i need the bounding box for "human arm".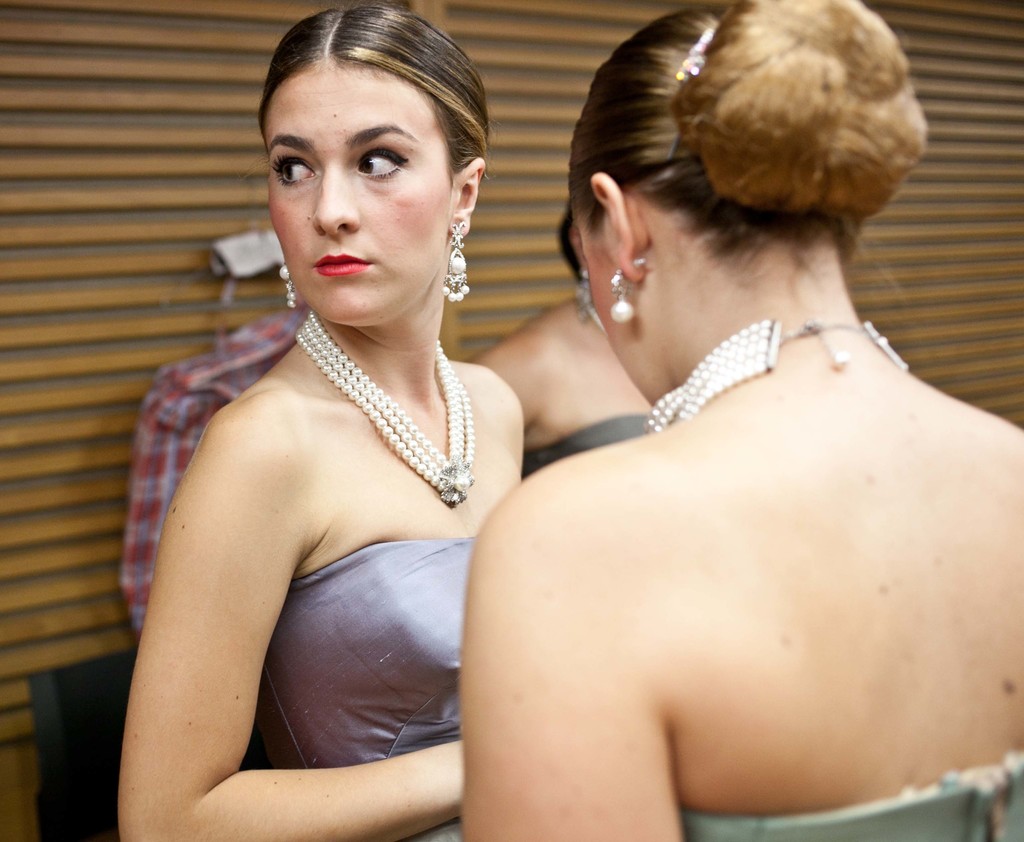
Here it is: bbox(117, 474, 459, 841).
